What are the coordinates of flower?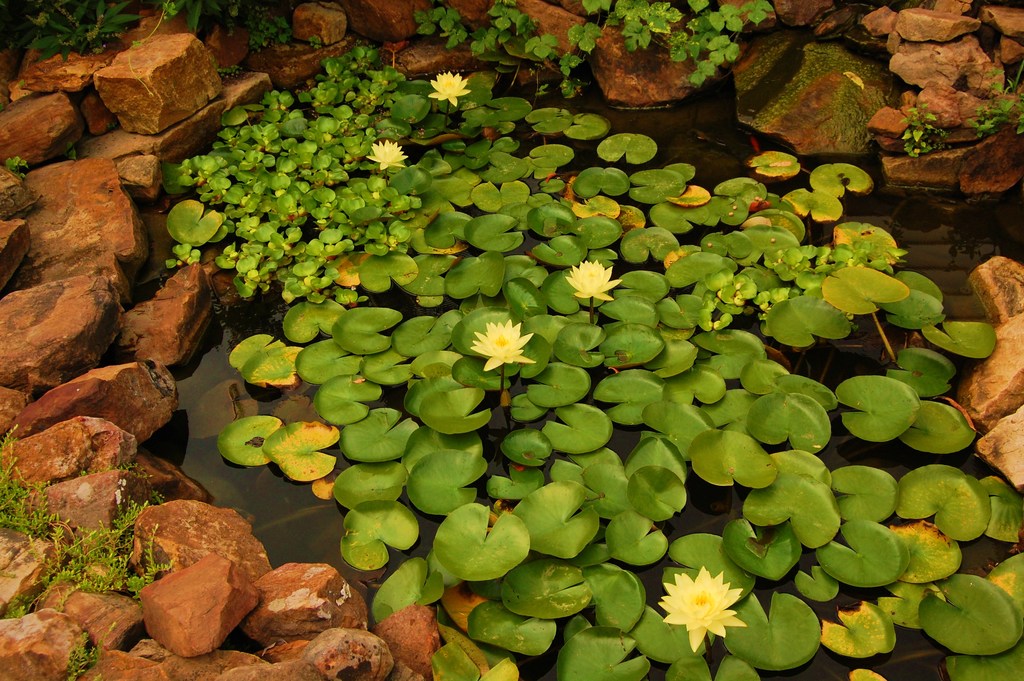
{"left": 669, "top": 562, "right": 757, "bottom": 647}.
